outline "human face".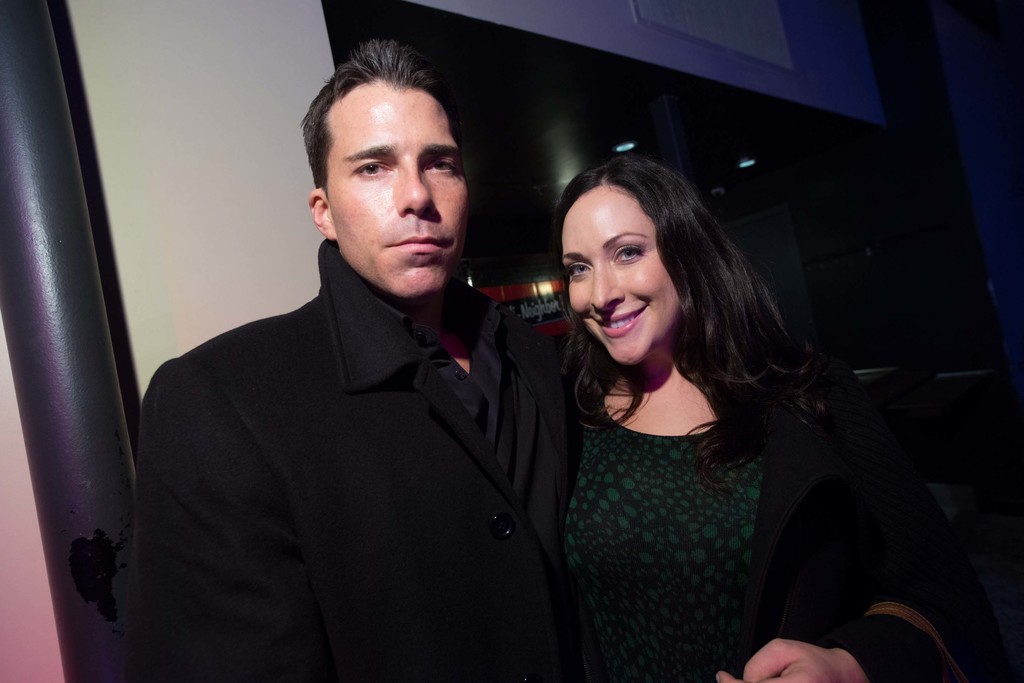
Outline: bbox=[561, 187, 680, 366].
